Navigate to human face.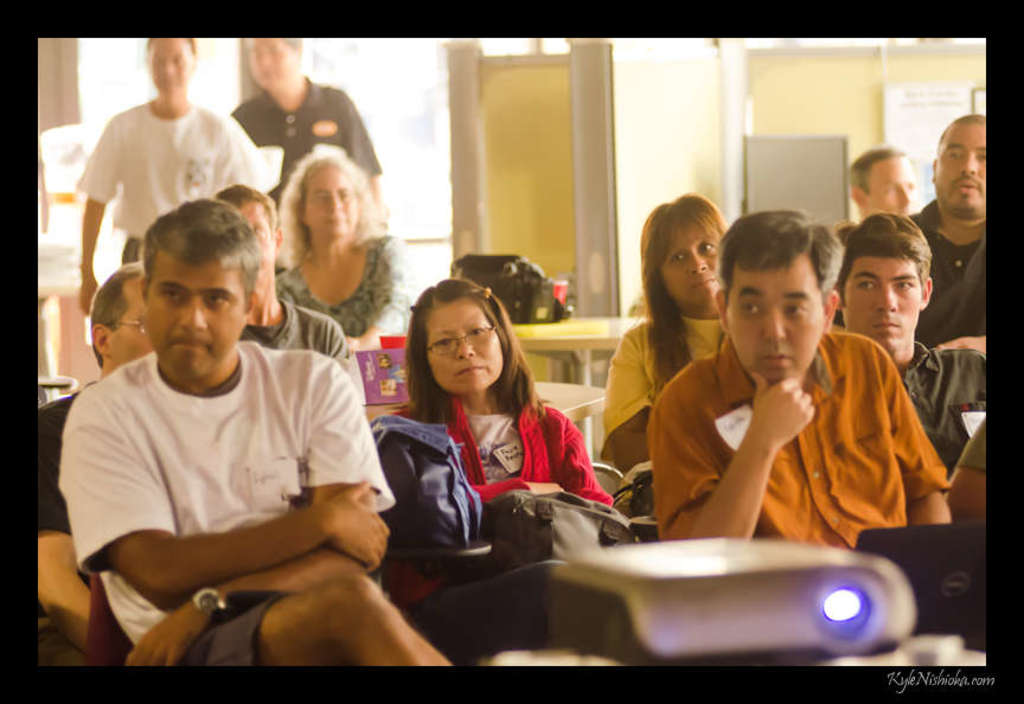
Navigation target: left=730, top=265, right=821, bottom=383.
